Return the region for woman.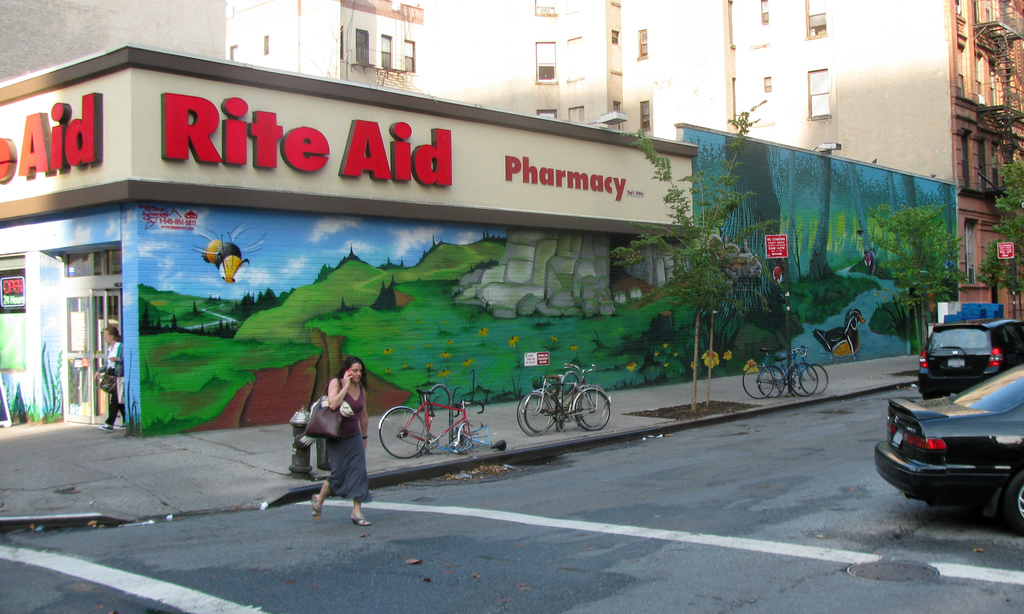
[left=298, top=348, right=381, bottom=524].
